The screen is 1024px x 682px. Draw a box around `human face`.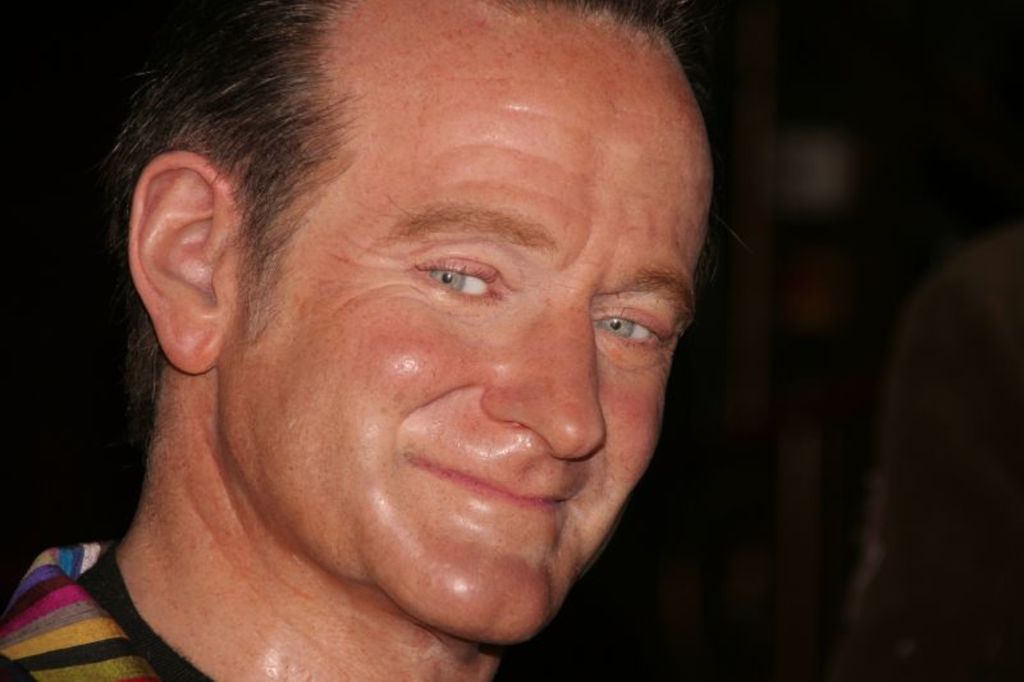
(x1=209, y1=0, x2=716, y2=645).
